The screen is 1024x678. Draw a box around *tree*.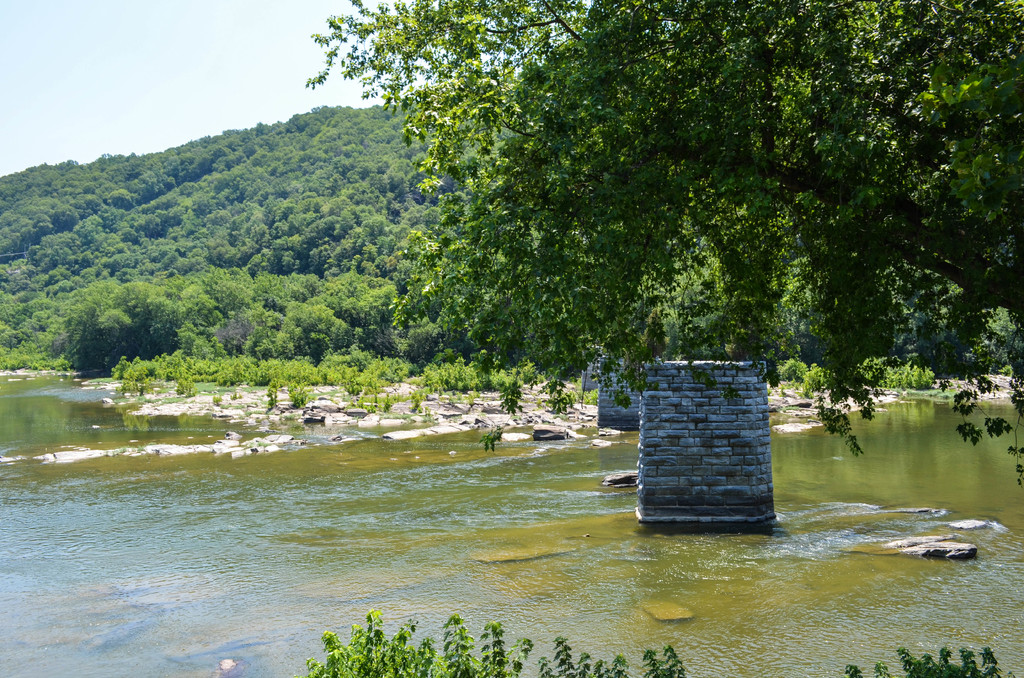
select_region(59, 271, 189, 380).
